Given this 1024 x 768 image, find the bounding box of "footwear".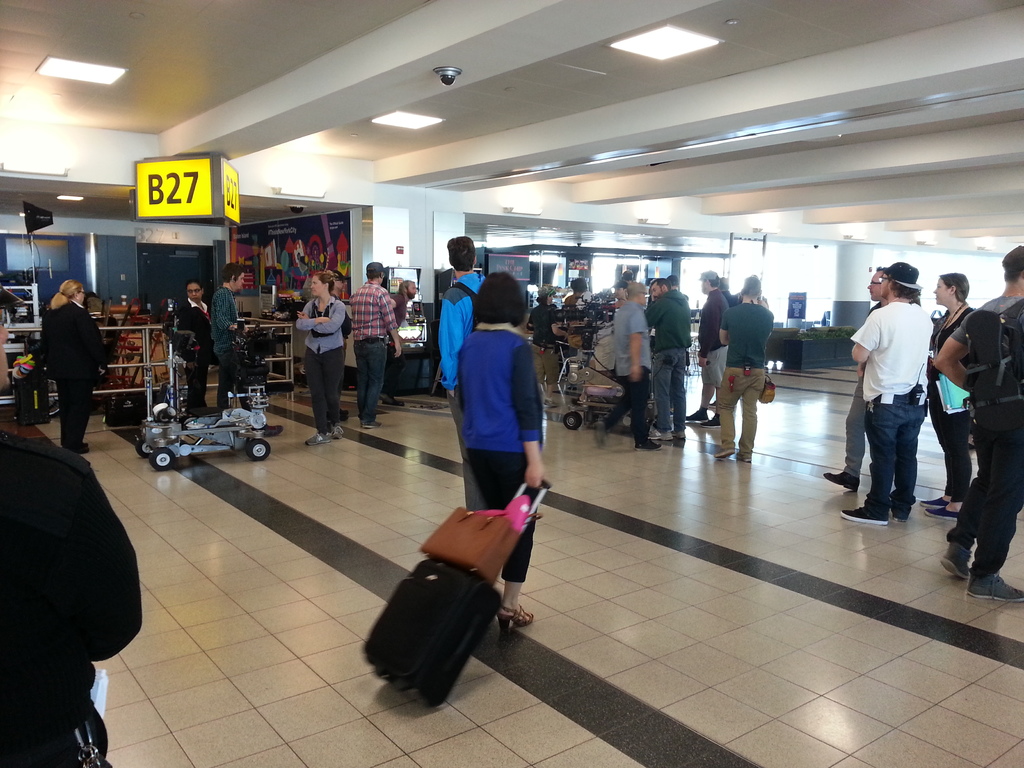
<box>493,601,534,634</box>.
